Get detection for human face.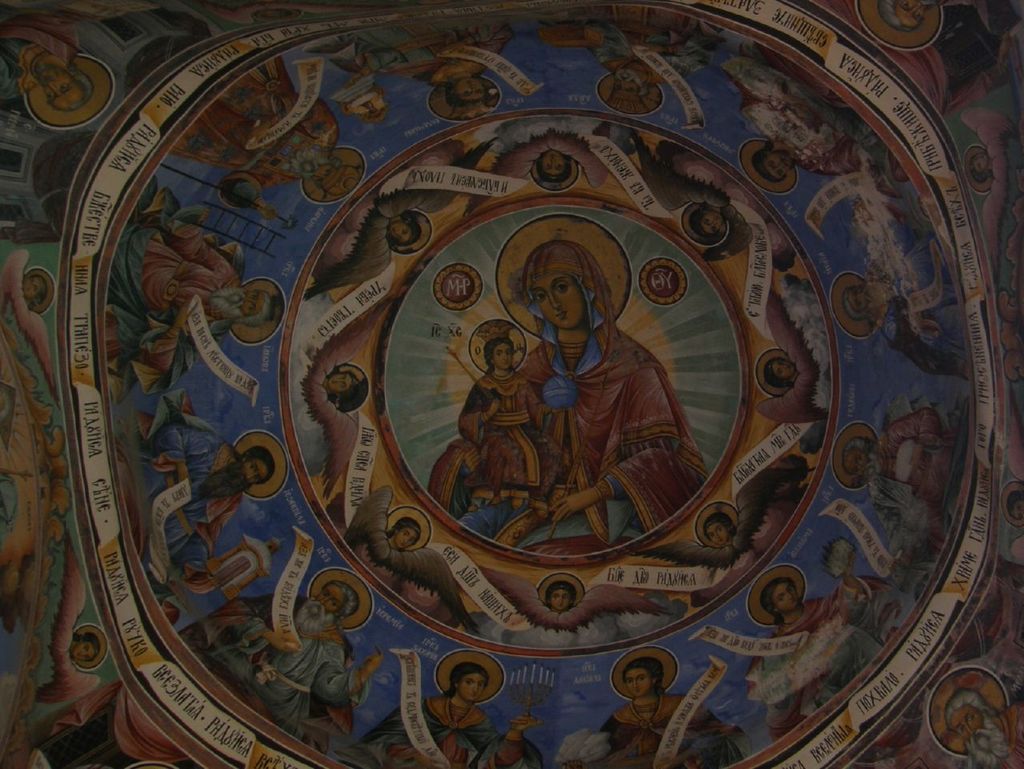
Detection: box=[844, 447, 870, 477].
